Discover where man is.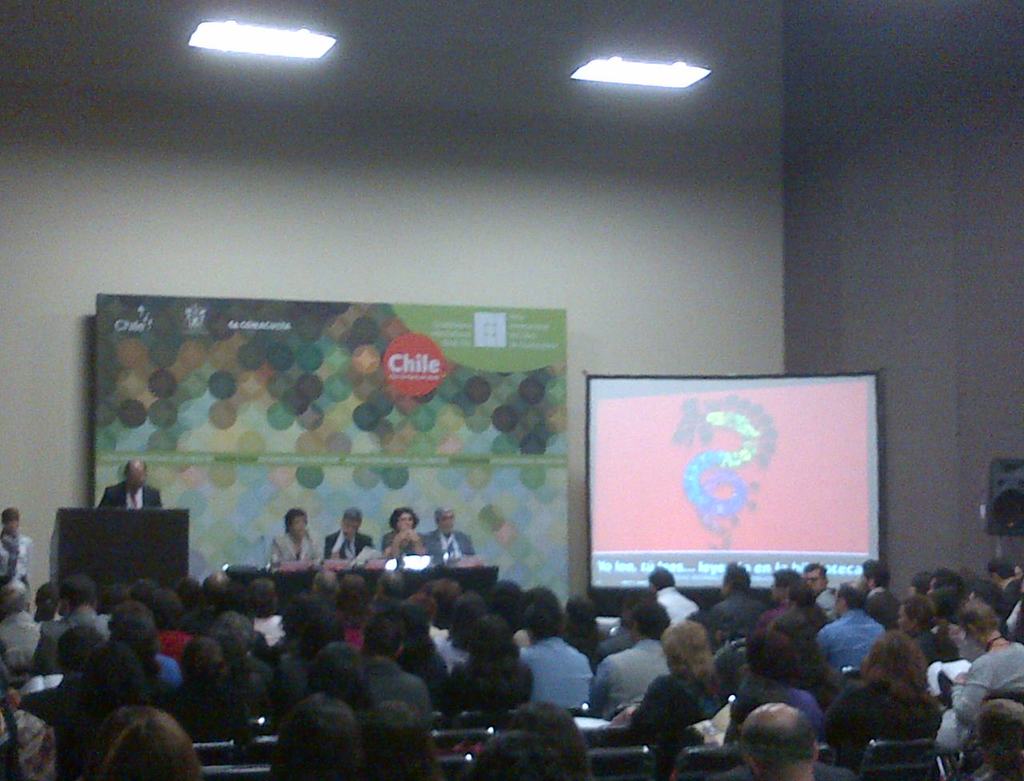
Discovered at x1=518 y1=599 x2=594 y2=703.
